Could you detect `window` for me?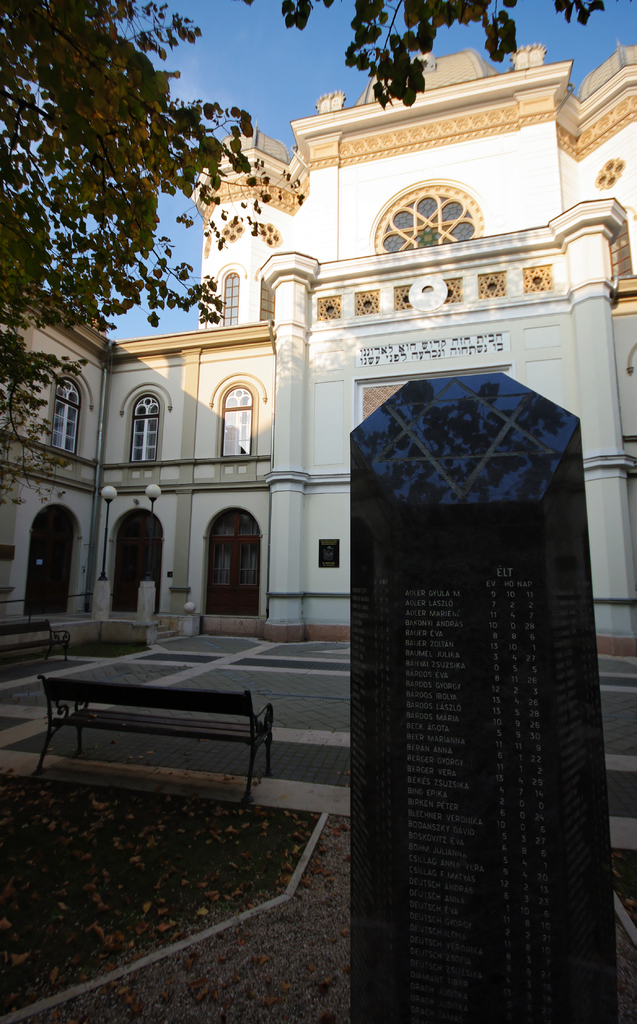
Detection result: [x1=260, y1=284, x2=276, y2=323].
